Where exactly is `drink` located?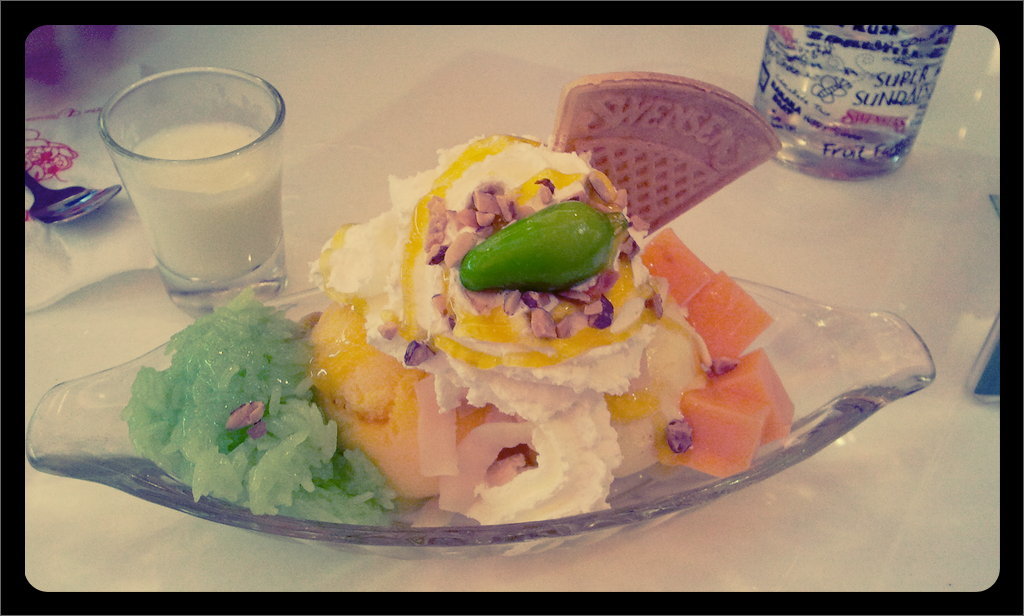
Its bounding box is [left=120, top=127, right=278, bottom=297].
